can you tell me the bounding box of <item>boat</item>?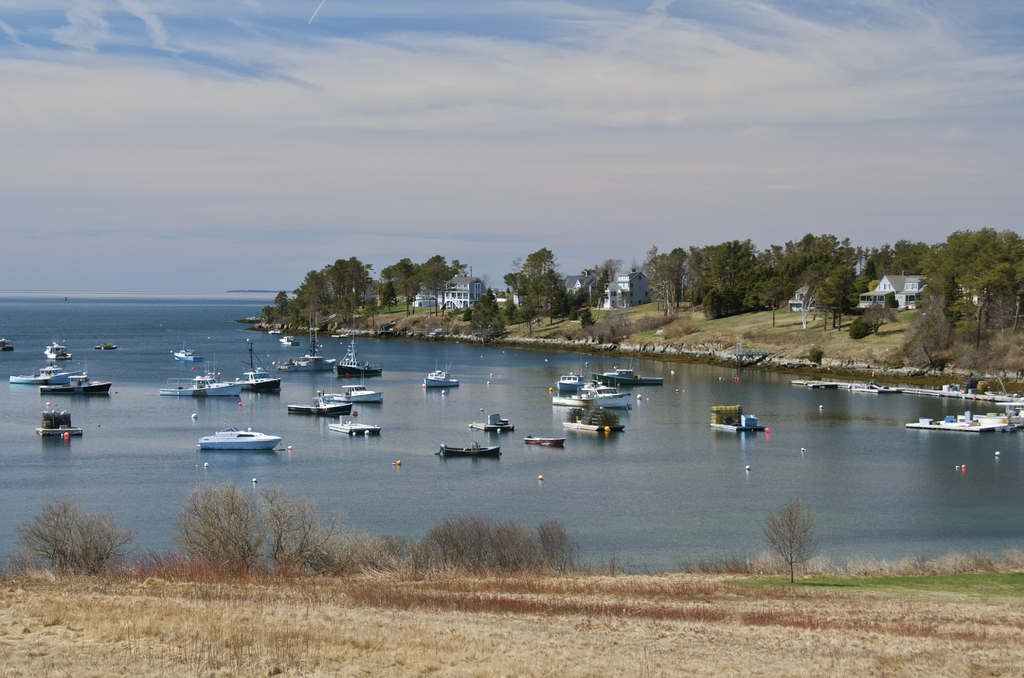
{"left": 520, "top": 431, "right": 561, "bottom": 446}.
